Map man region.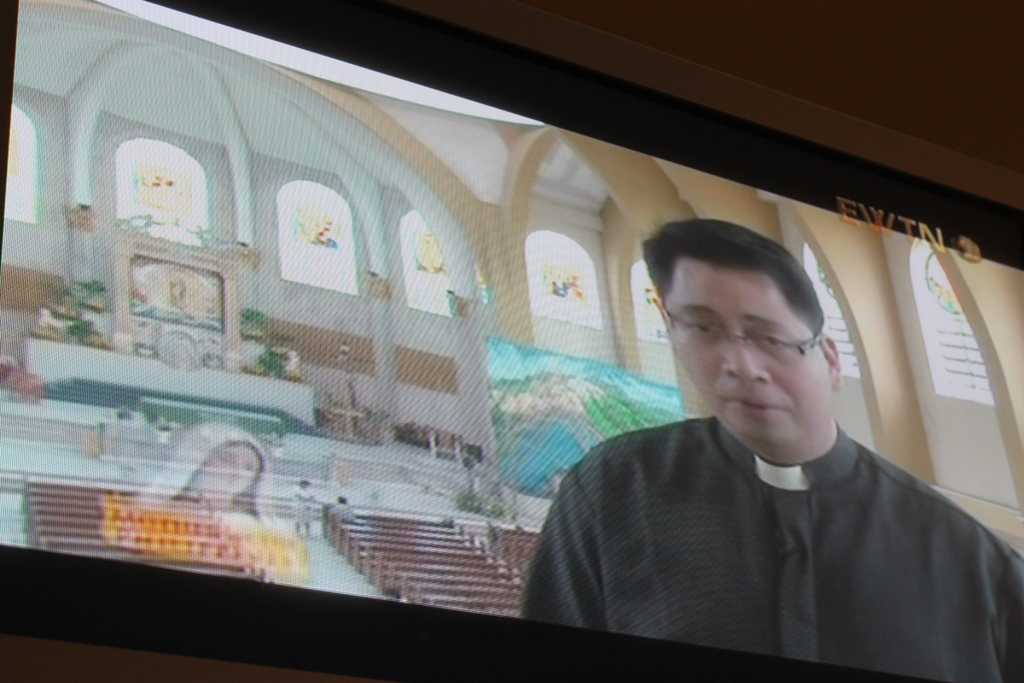
Mapped to BBox(520, 233, 1023, 654).
